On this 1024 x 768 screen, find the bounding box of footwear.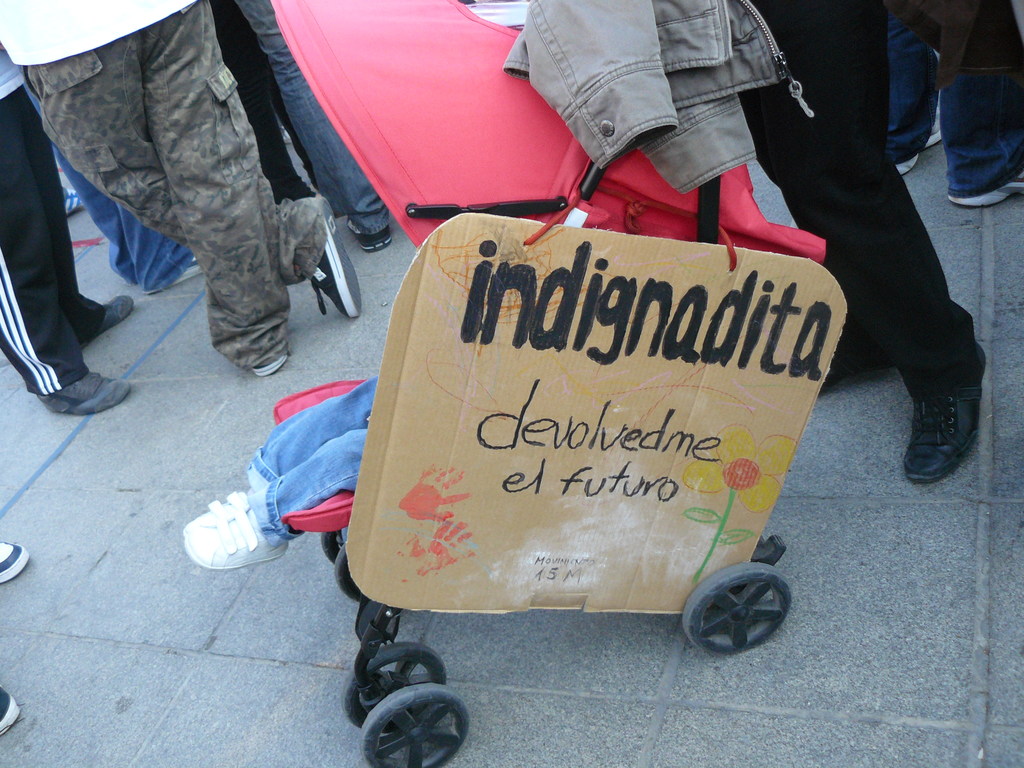
Bounding box: <box>308,193,364,319</box>.
